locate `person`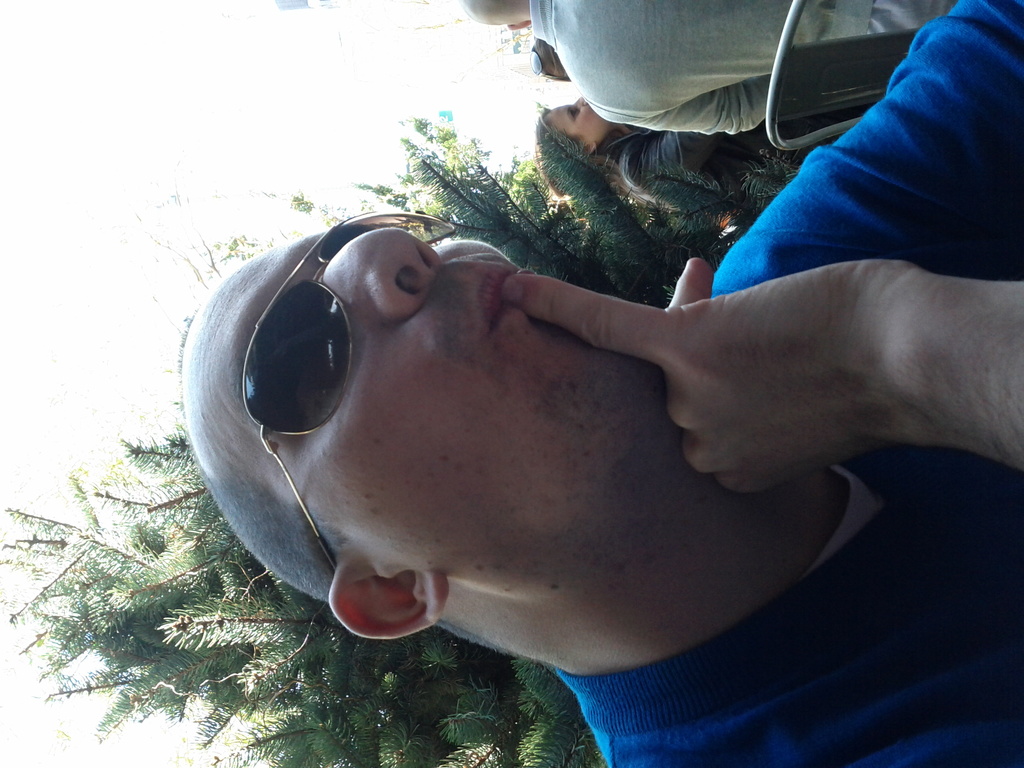
rect(534, 97, 818, 223)
